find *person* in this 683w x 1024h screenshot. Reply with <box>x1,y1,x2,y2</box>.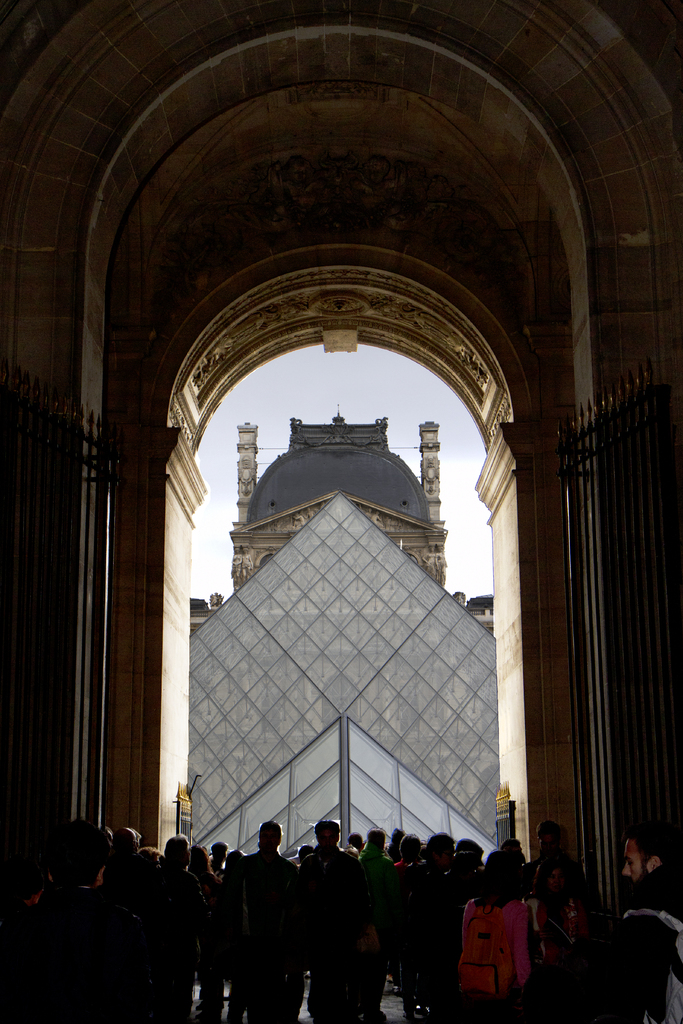
<box>388,836,472,1020</box>.
